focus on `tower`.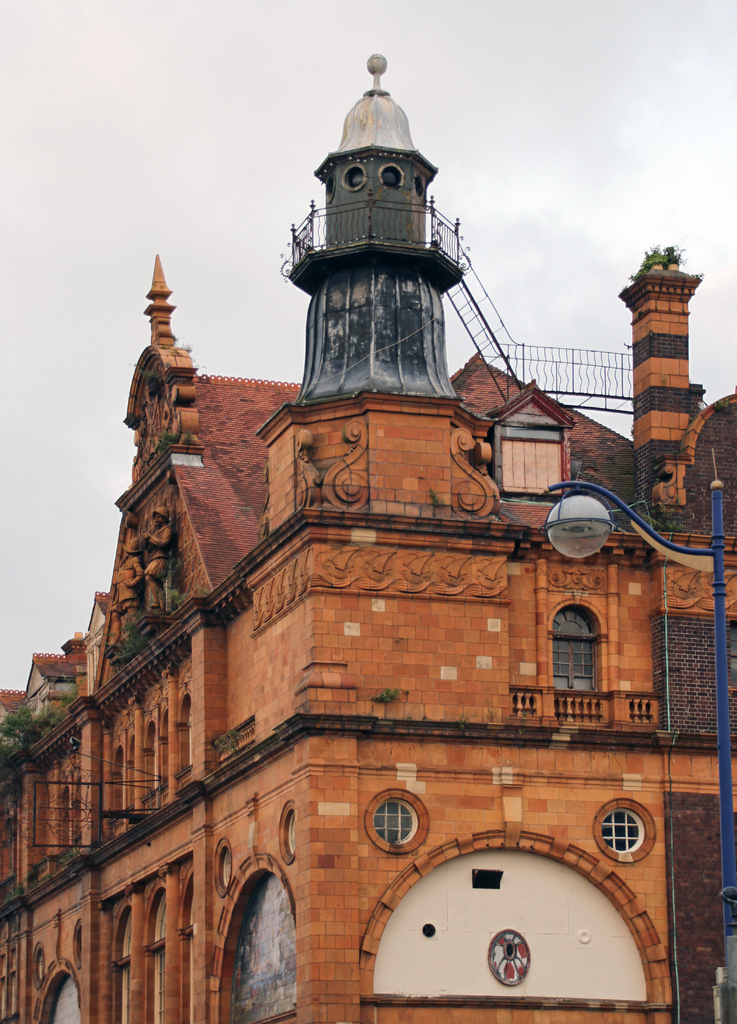
Focused at l=617, t=244, r=713, b=517.
